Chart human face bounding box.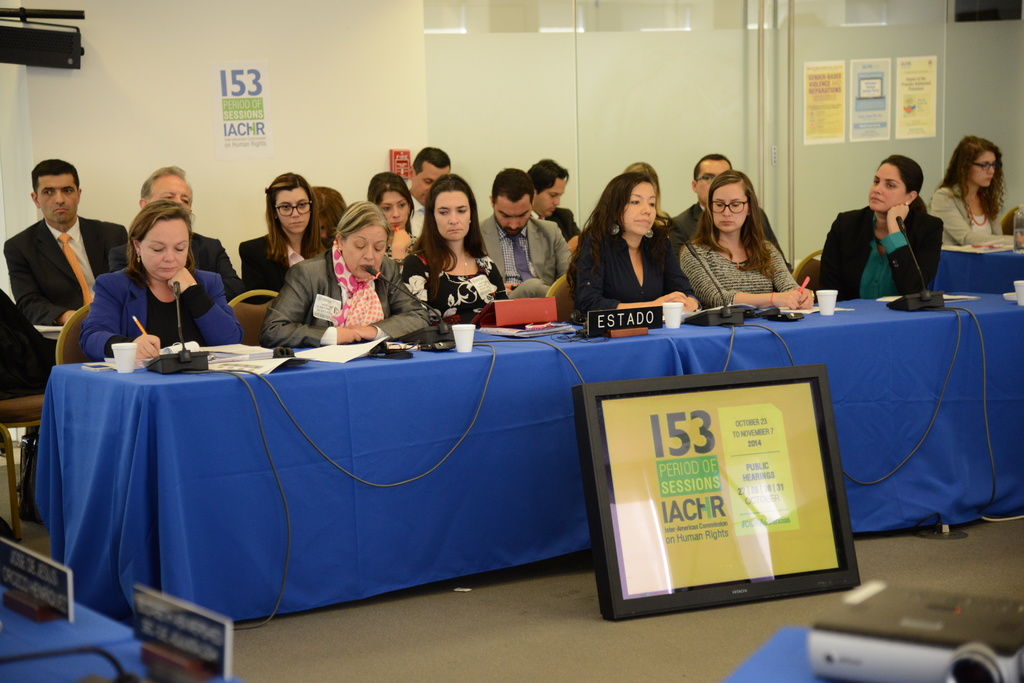
Charted: (x1=434, y1=194, x2=472, y2=241).
